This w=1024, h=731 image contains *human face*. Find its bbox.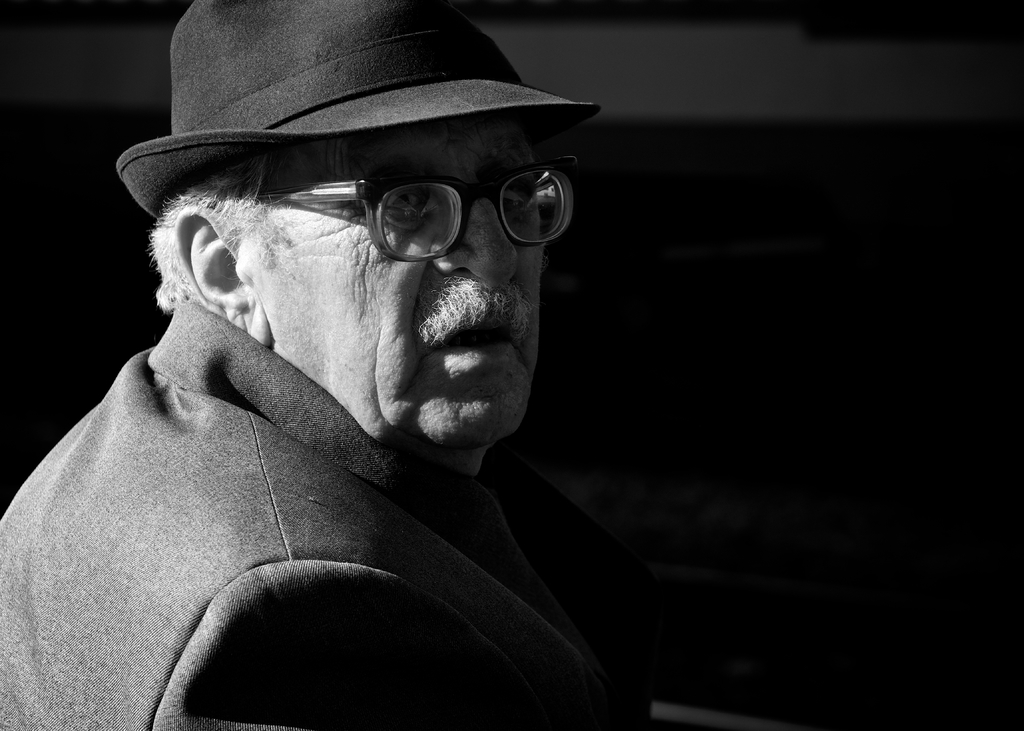
x1=266 y1=118 x2=545 y2=454.
